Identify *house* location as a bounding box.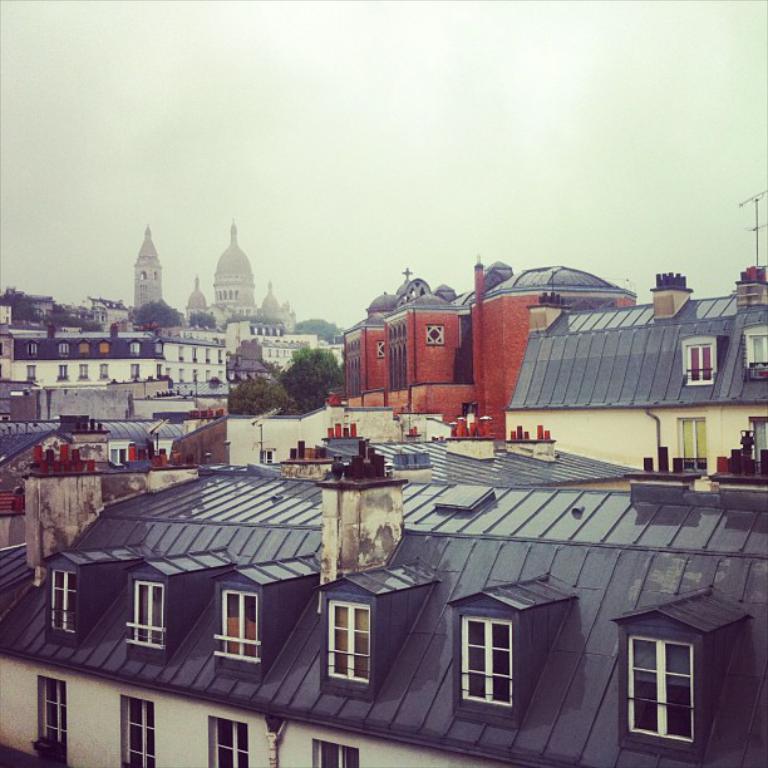
bbox=(58, 419, 108, 464).
